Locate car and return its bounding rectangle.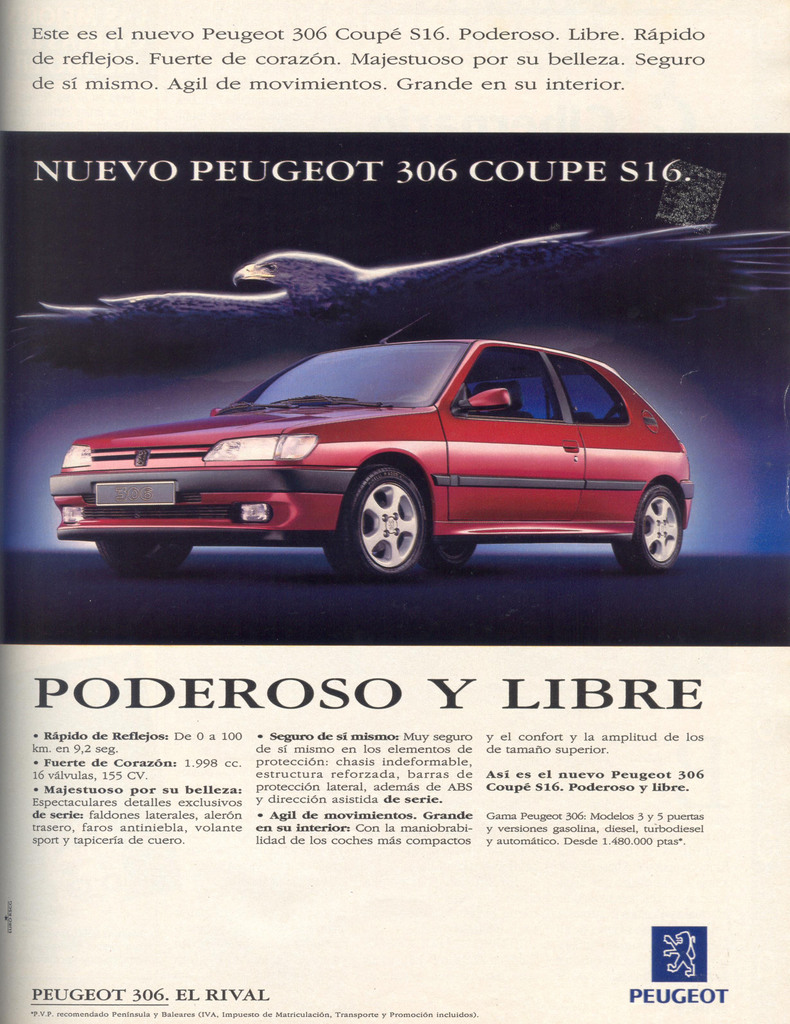
[left=40, top=332, right=719, bottom=573].
